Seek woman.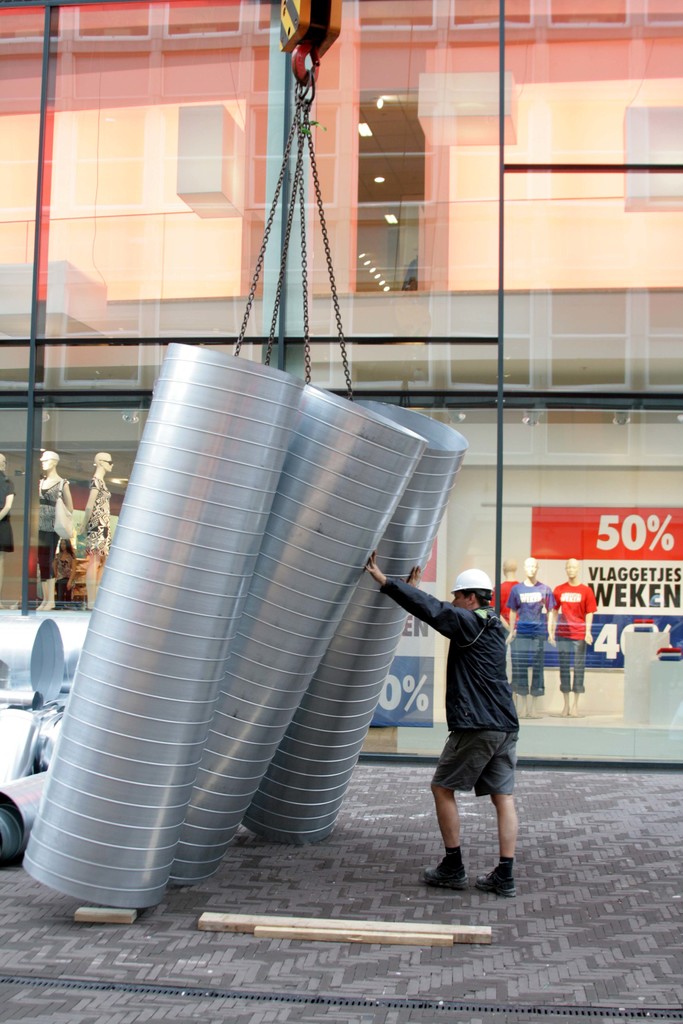
box=[51, 535, 77, 607].
